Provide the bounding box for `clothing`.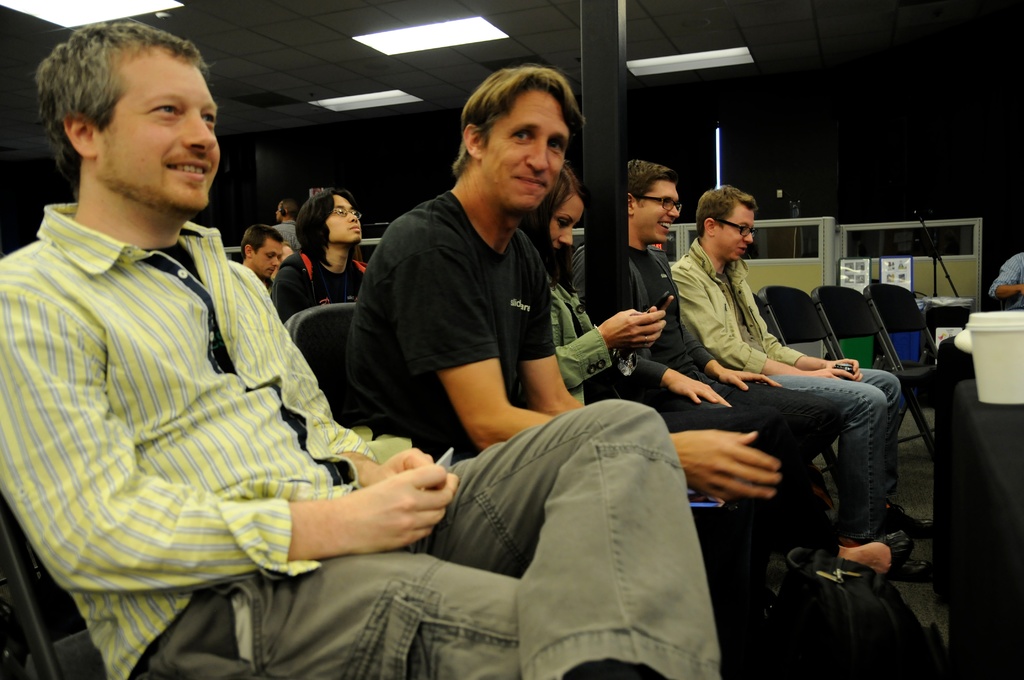
x1=268, y1=253, x2=367, y2=324.
